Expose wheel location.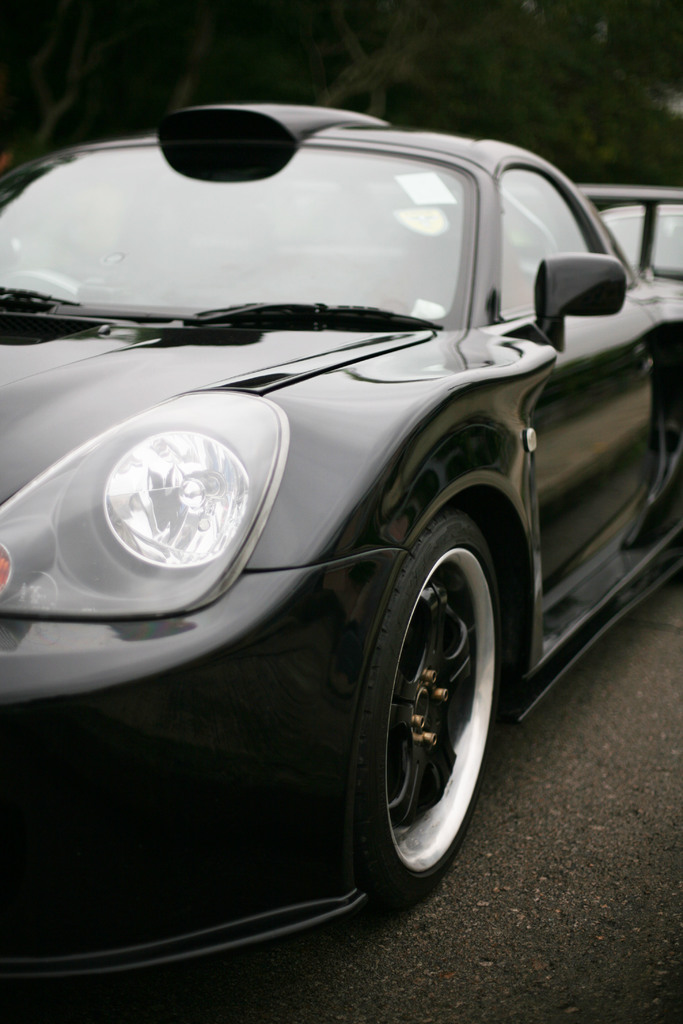
Exposed at [336,470,509,913].
